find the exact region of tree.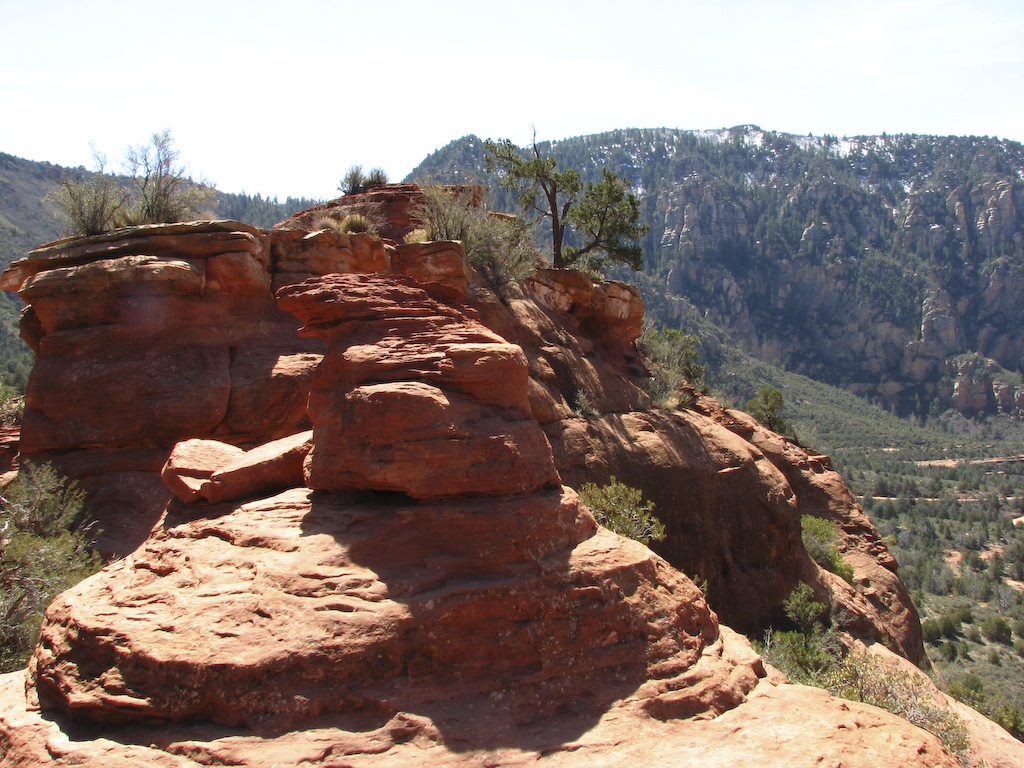
Exact region: (38, 121, 216, 243).
